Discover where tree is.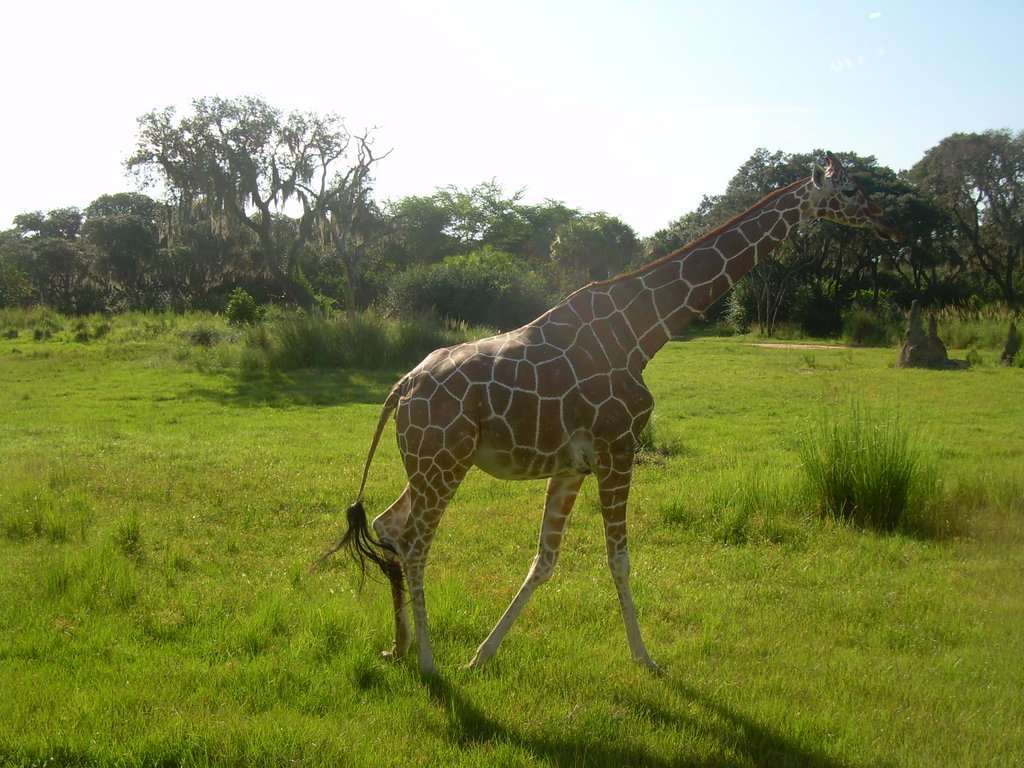
Discovered at {"left": 109, "top": 95, "right": 357, "bottom": 312}.
